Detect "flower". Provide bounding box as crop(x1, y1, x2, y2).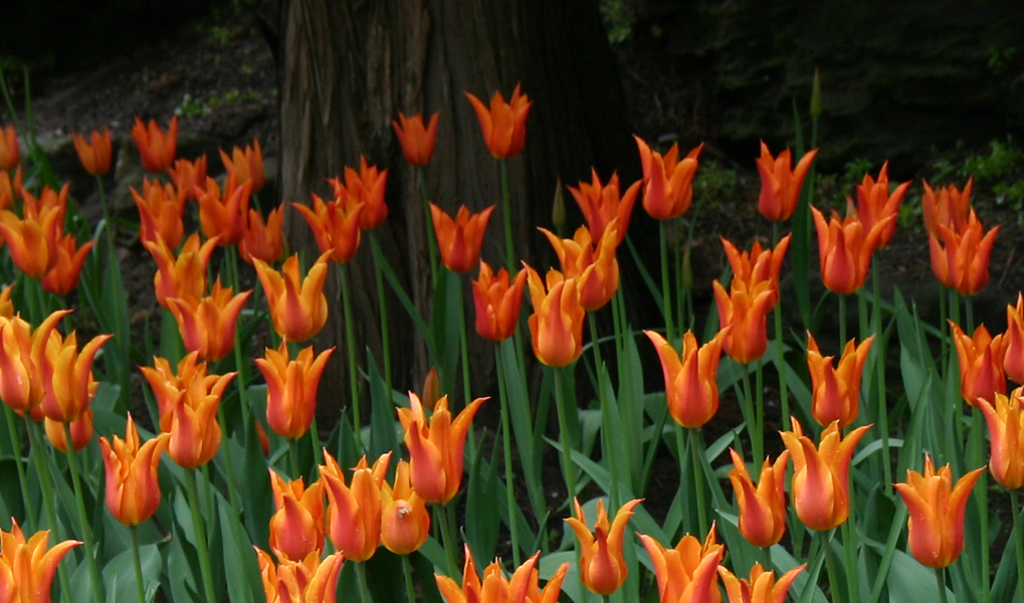
crop(800, 332, 872, 428).
